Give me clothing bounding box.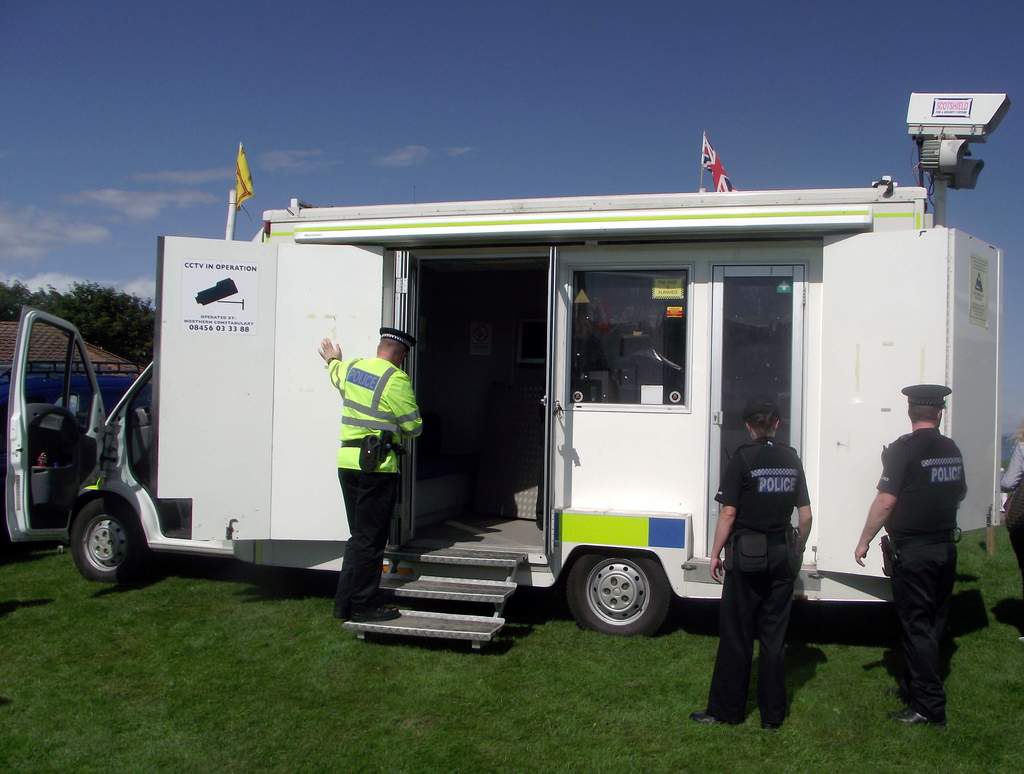
l=708, t=439, r=816, b=716.
